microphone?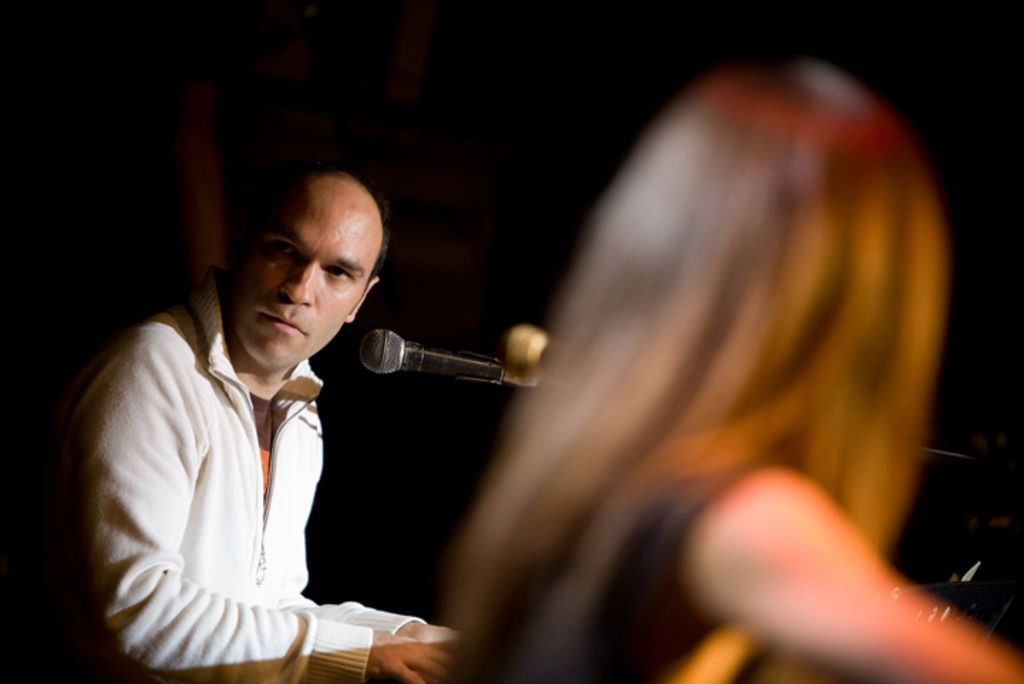
(357,328,518,381)
